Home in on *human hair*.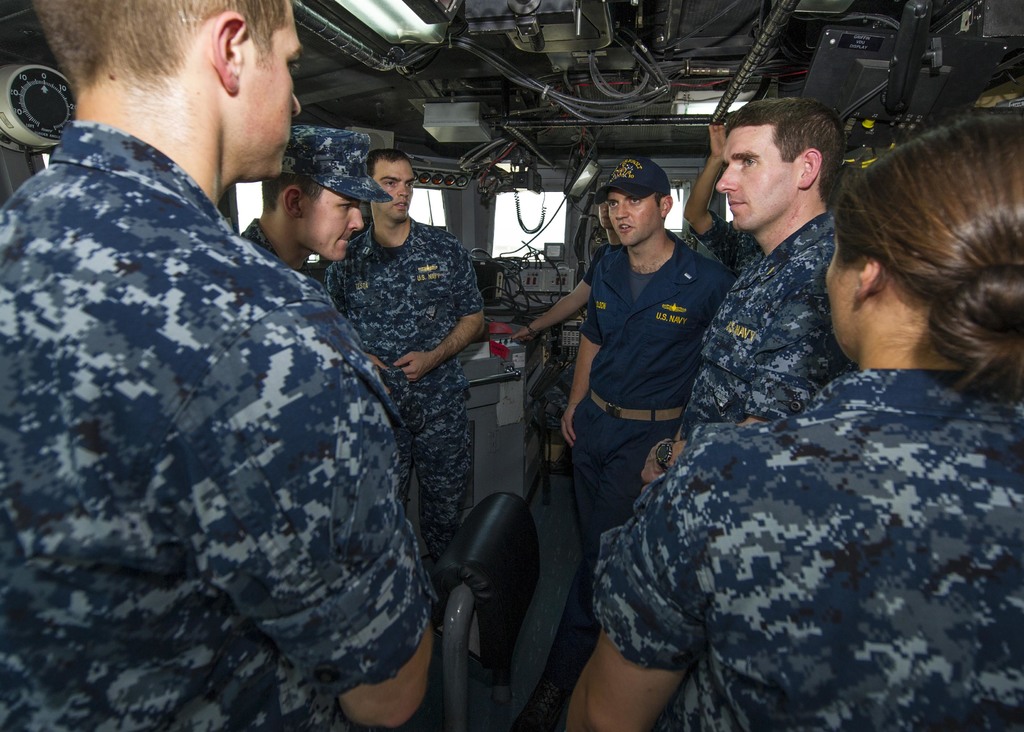
Homed in at (x1=27, y1=0, x2=287, y2=95).
